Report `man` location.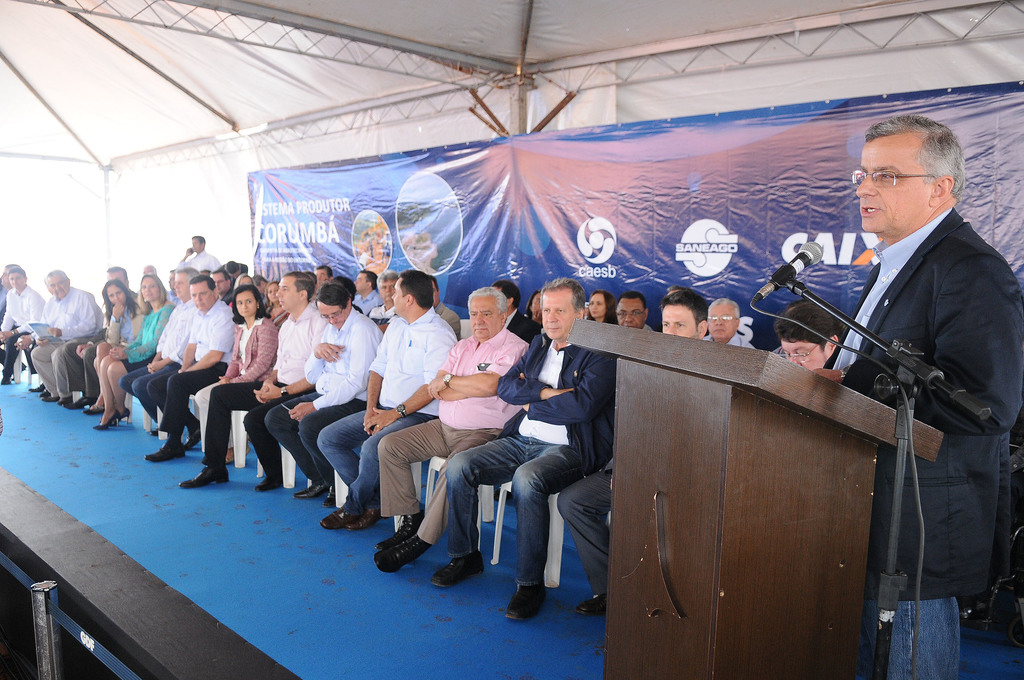
Report: Rect(774, 301, 851, 371).
